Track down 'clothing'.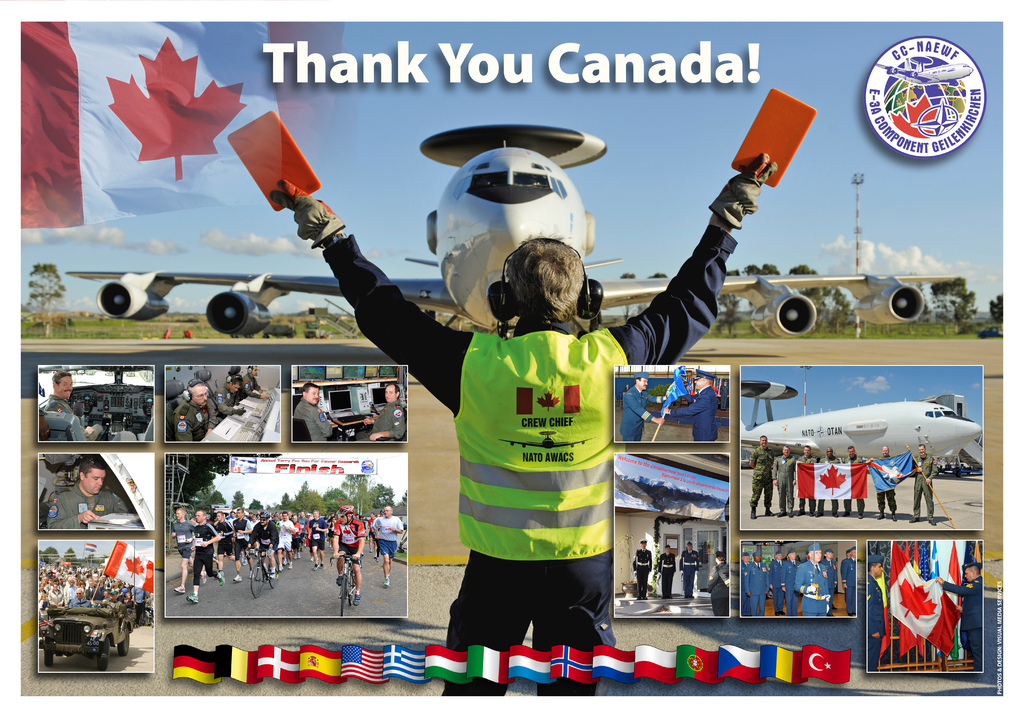
Tracked to left=749, top=446, right=770, bottom=507.
